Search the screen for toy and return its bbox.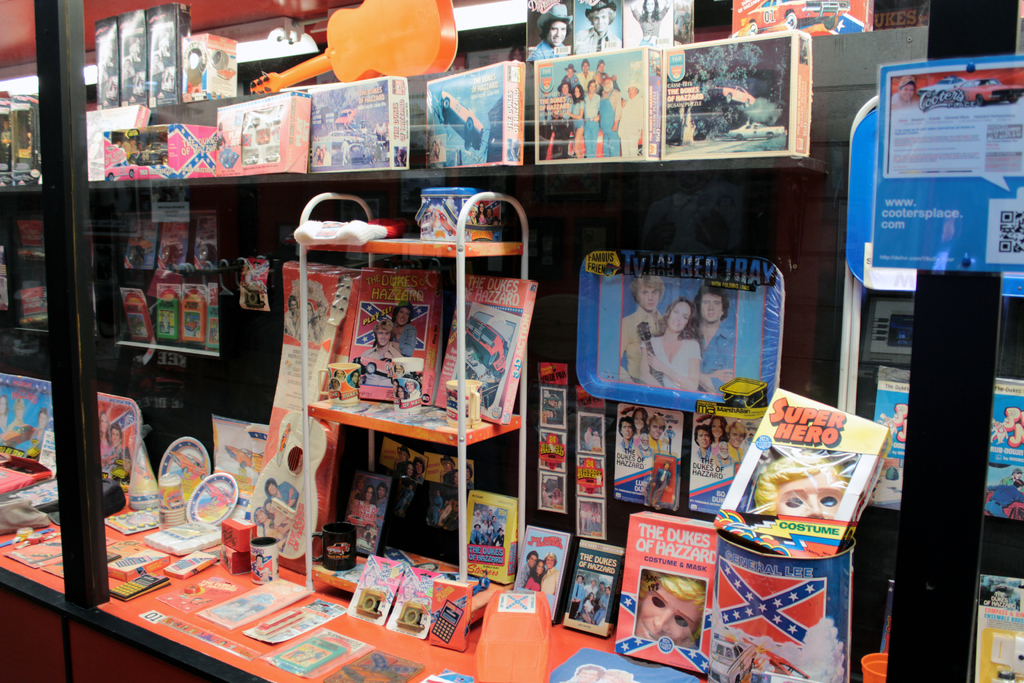
Found: (860, 655, 892, 682).
